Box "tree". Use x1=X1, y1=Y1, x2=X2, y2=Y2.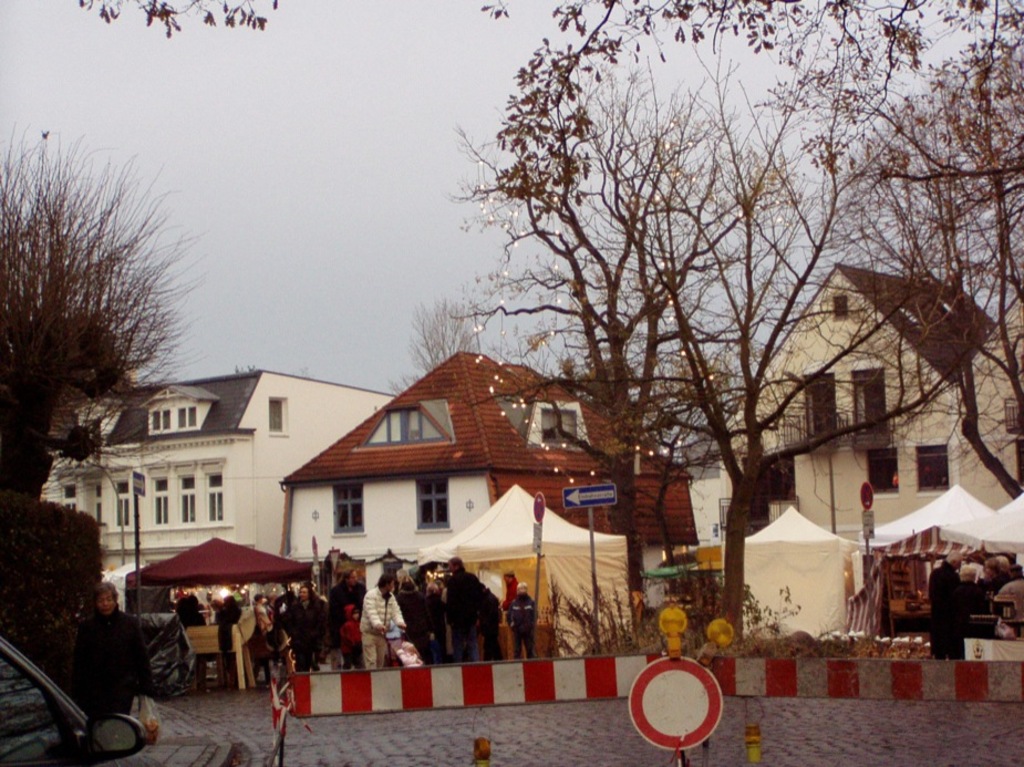
x1=889, y1=0, x2=1023, y2=507.
